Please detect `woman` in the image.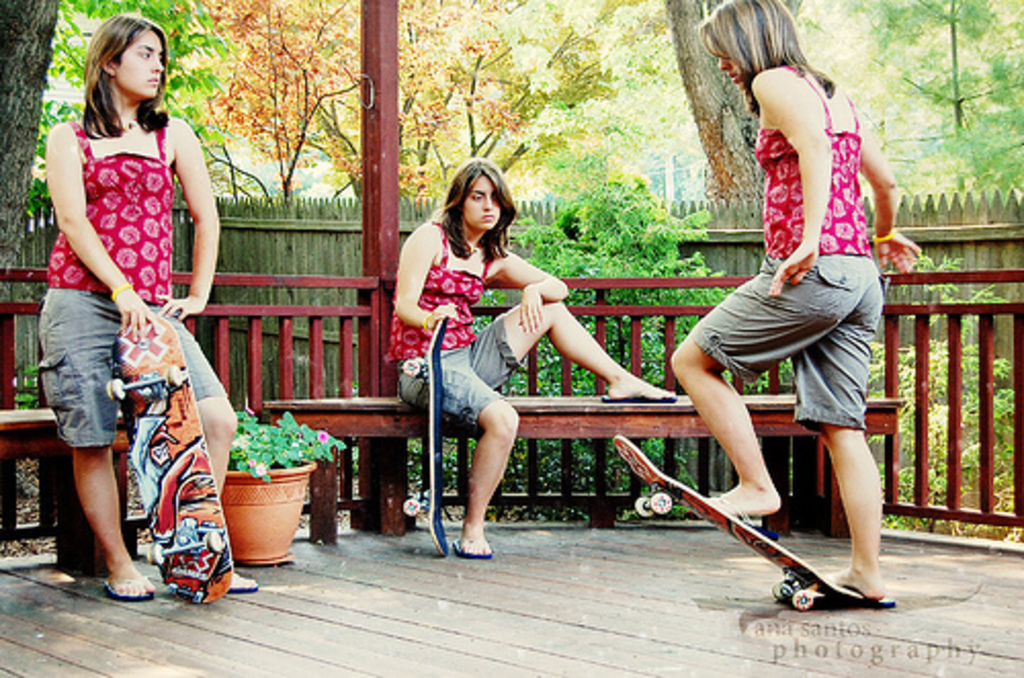
region(39, 10, 264, 606).
